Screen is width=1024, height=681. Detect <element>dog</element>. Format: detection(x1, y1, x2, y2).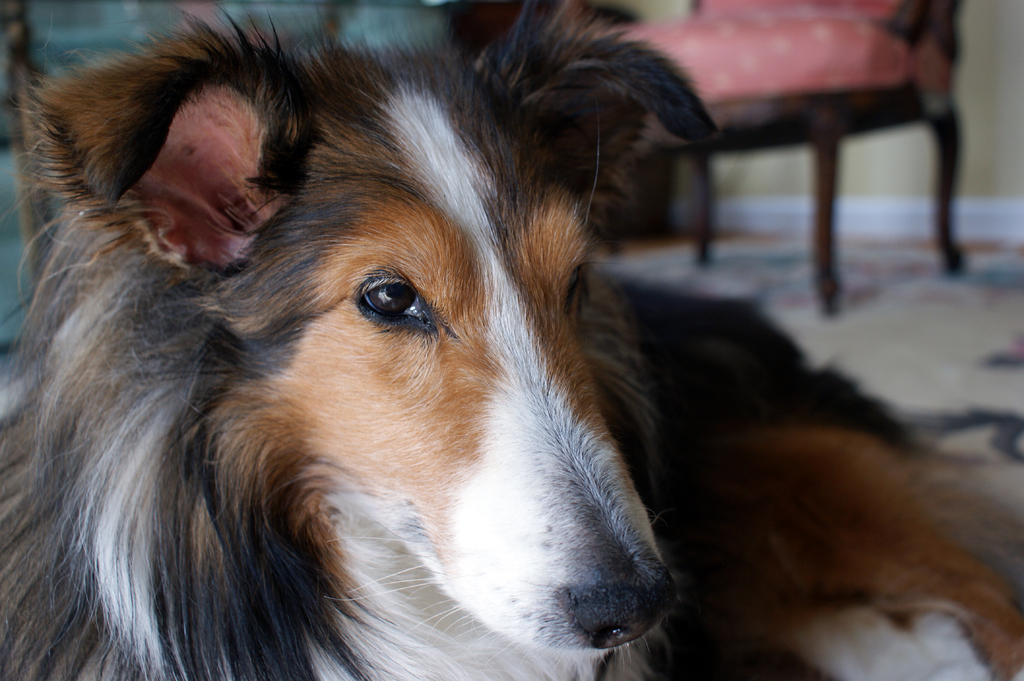
detection(0, 0, 1023, 680).
